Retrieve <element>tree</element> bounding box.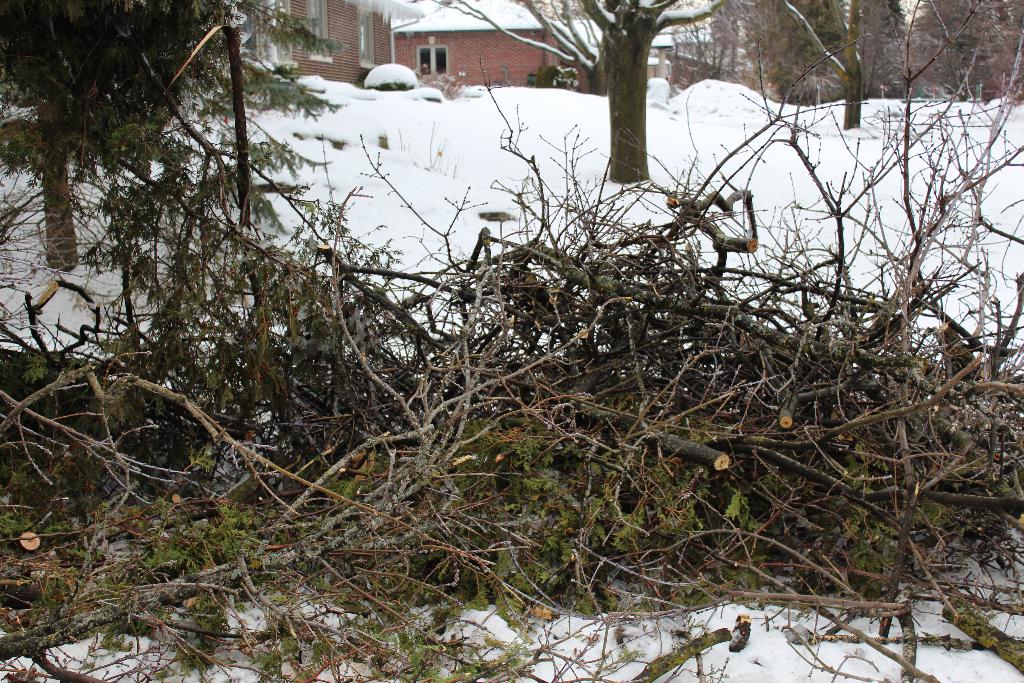
Bounding box: crop(0, 0, 334, 283).
